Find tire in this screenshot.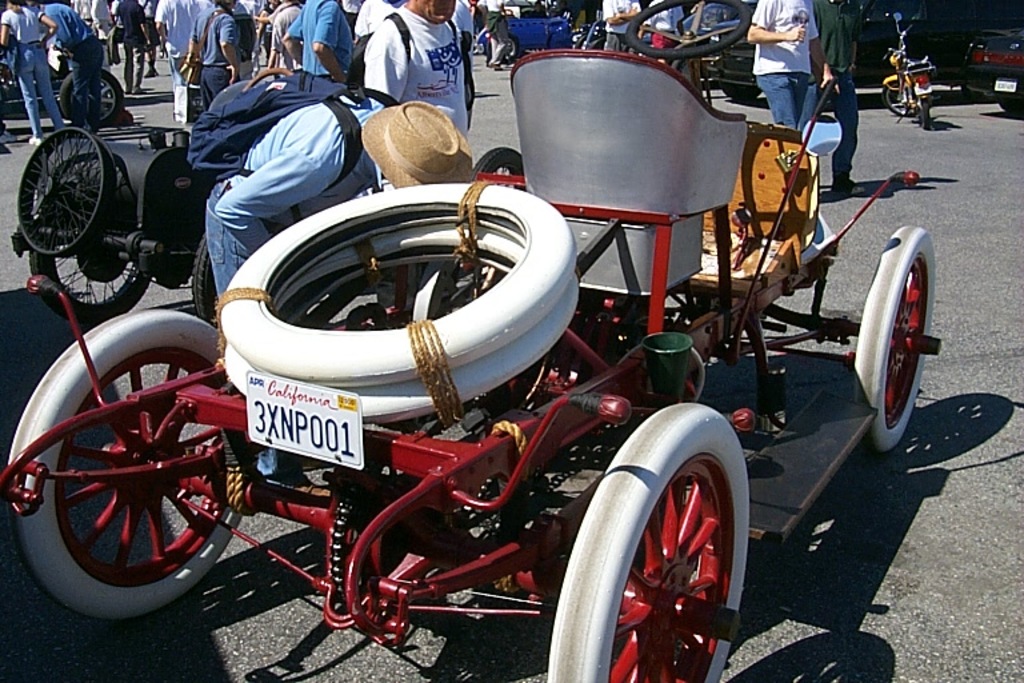
The bounding box for tire is BBox(24, 177, 153, 328).
